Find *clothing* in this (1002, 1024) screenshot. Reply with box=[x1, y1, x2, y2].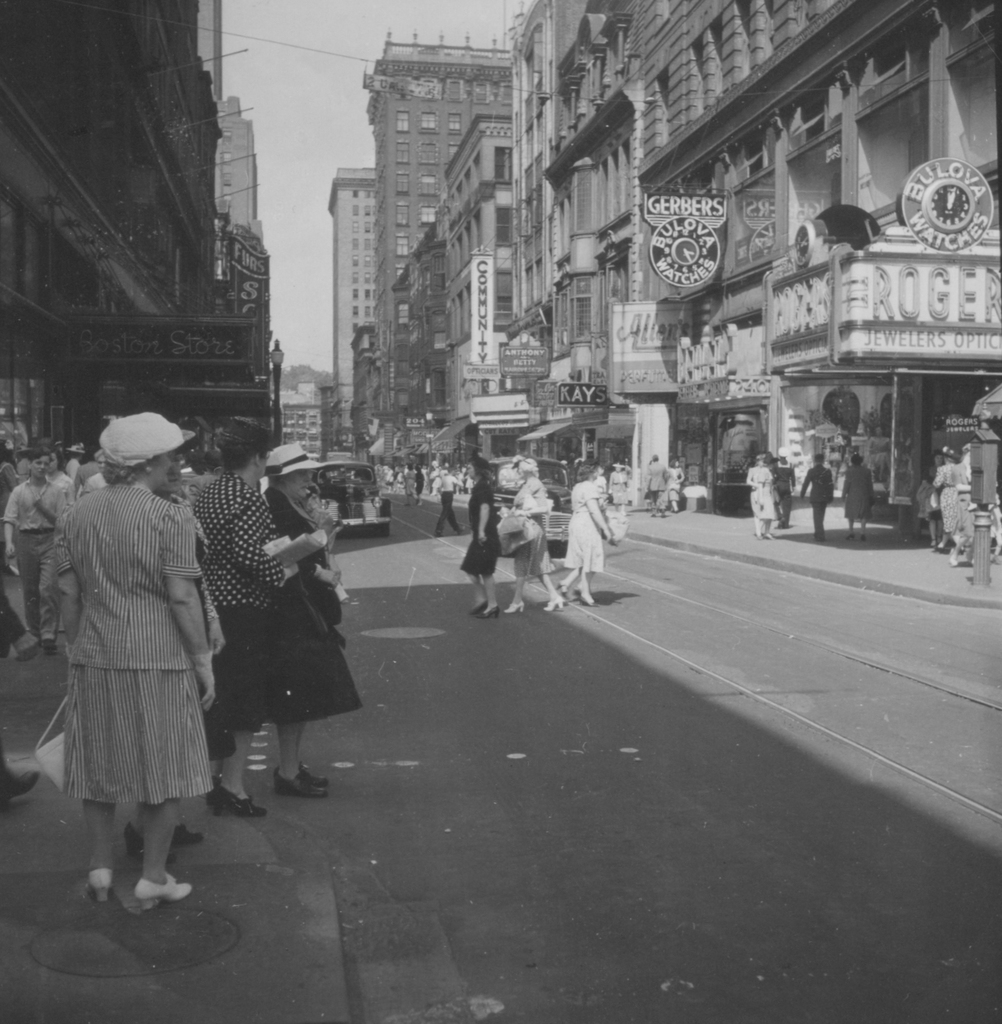
box=[14, 471, 53, 610].
